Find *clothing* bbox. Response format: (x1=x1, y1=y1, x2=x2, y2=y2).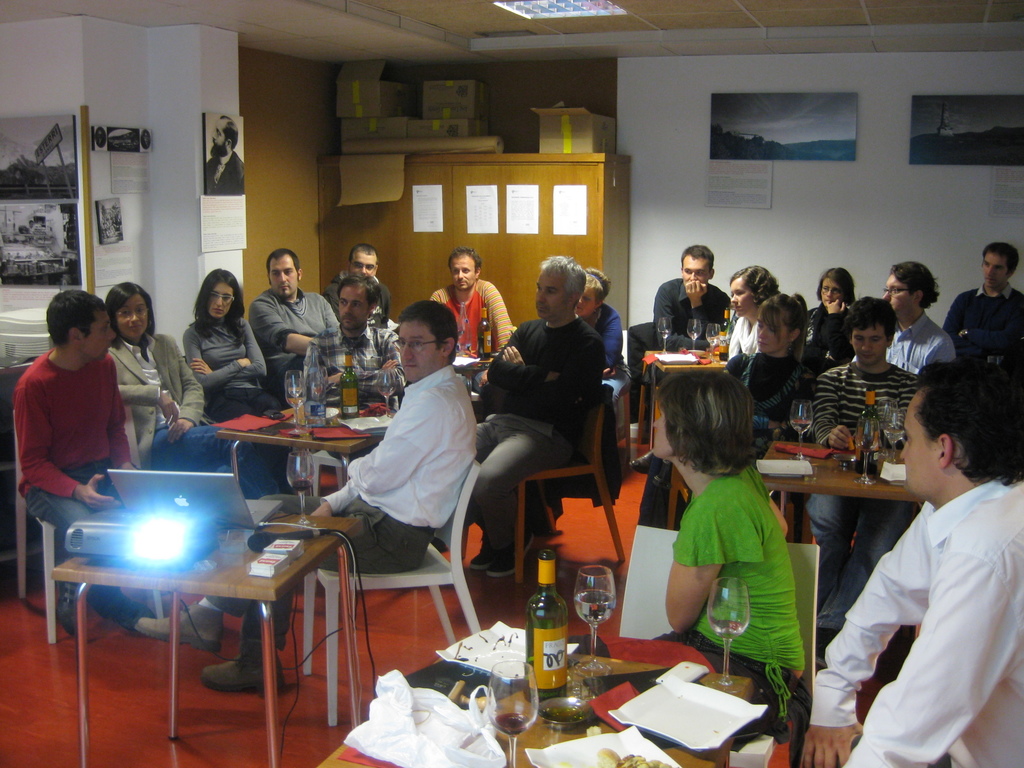
(x1=244, y1=282, x2=340, y2=403).
